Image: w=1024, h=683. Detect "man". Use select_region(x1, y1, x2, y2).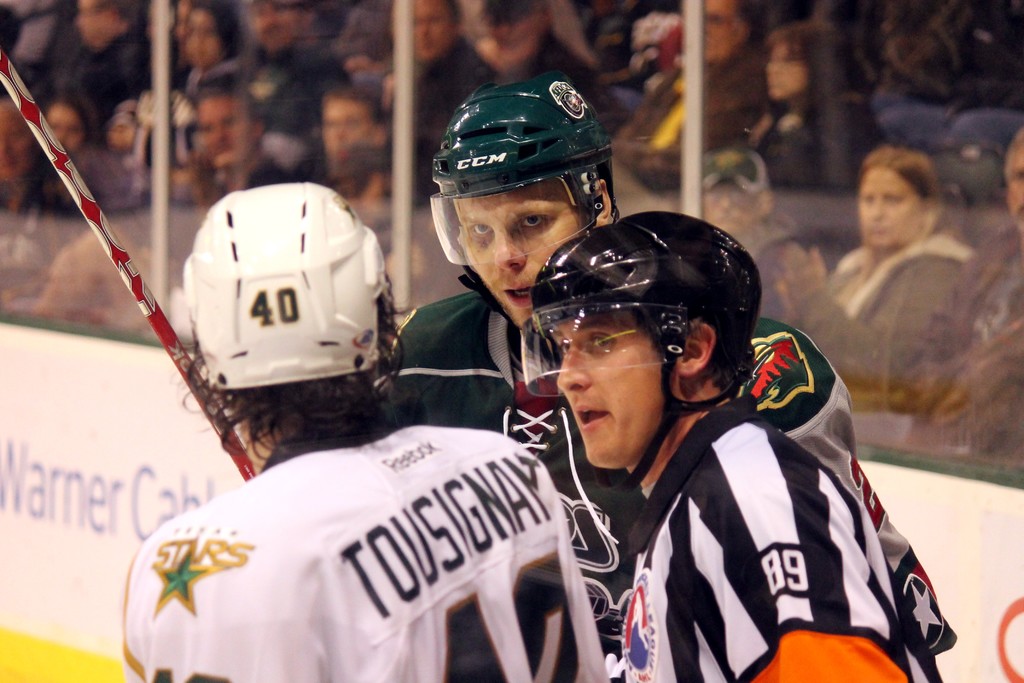
select_region(516, 211, 947, 682).
